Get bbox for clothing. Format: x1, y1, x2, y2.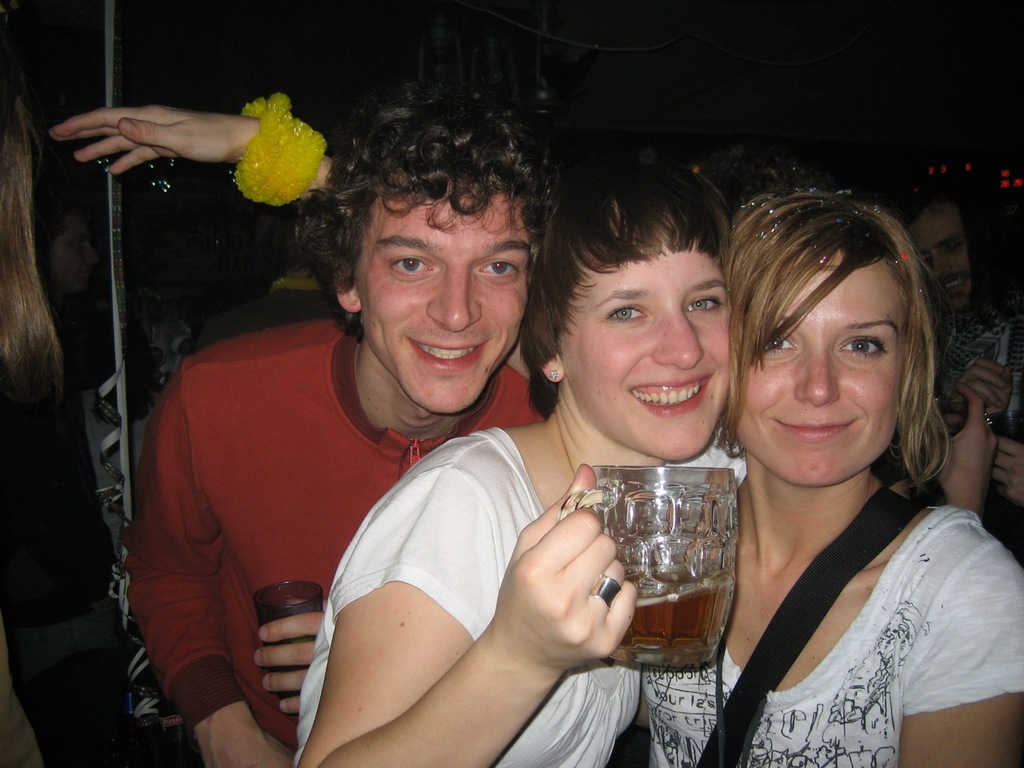
292, 426, 750, 767.
